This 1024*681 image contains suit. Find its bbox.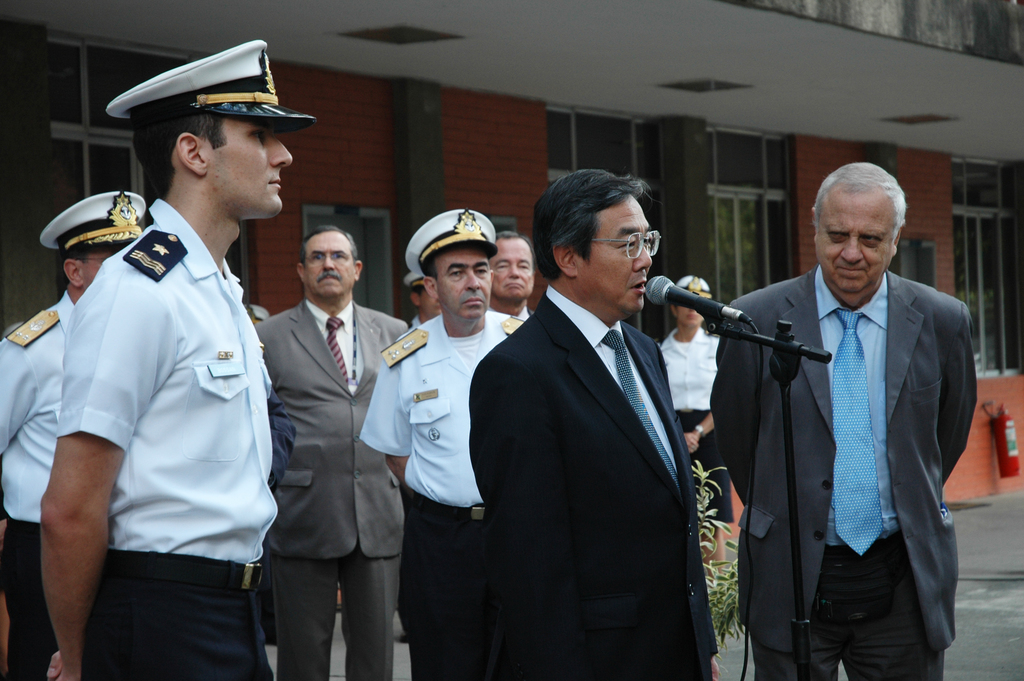
<bbox>694, 145, 984, 680</bbox>.
